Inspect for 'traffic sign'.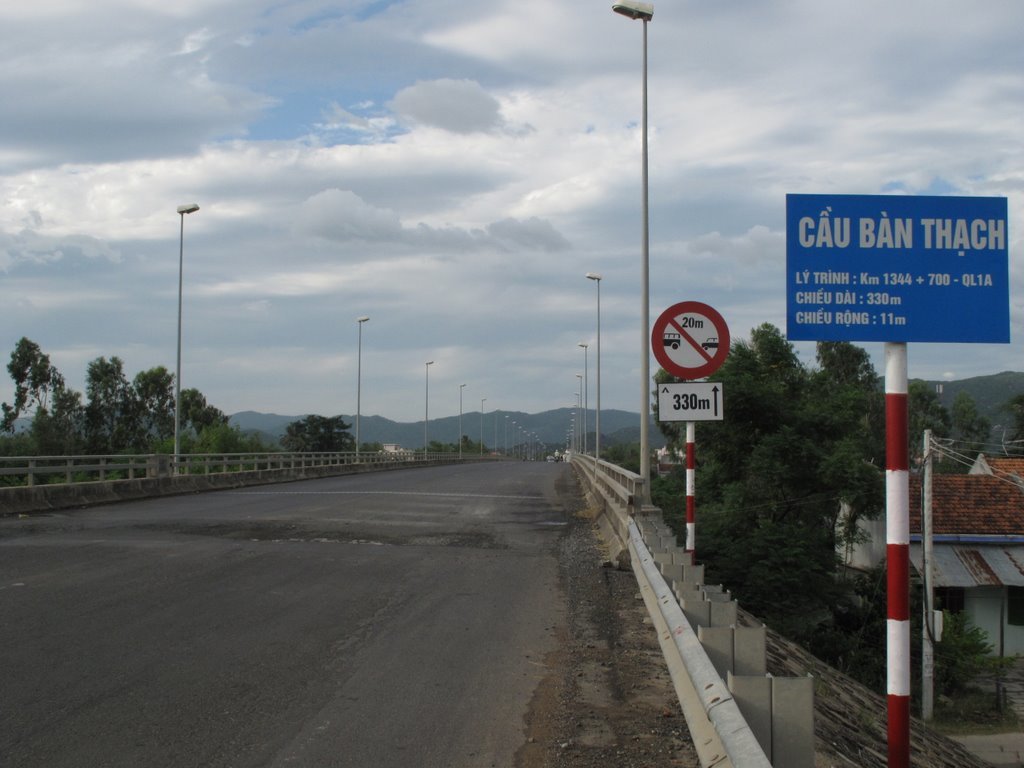
Inspection: 652, 298, 733, 383.
